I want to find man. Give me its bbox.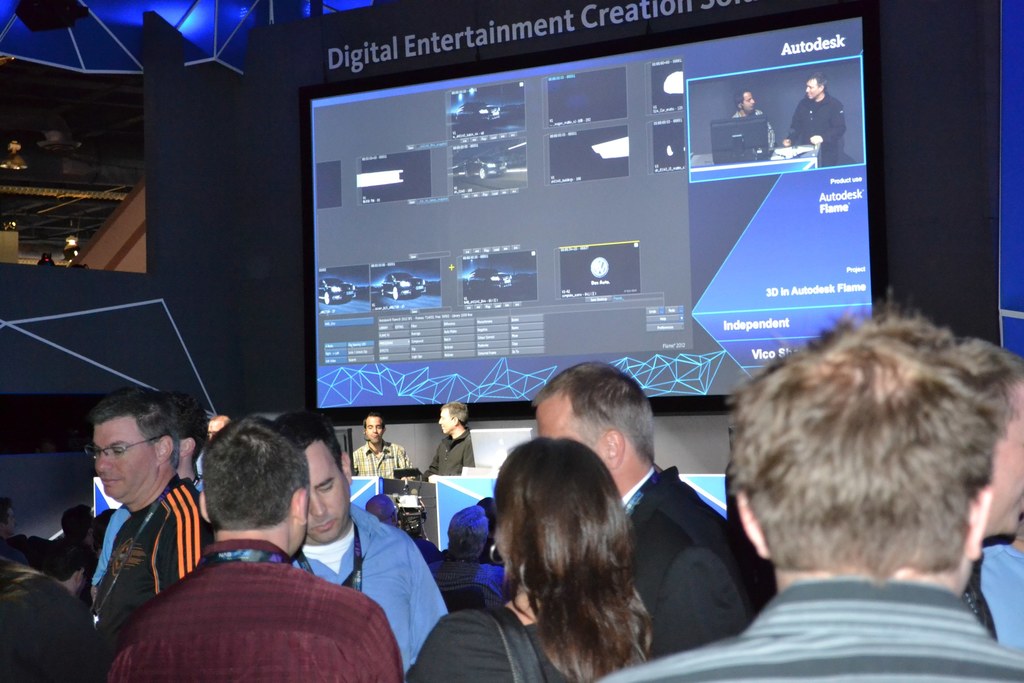
l=91, t=394, r=205, b=599.
